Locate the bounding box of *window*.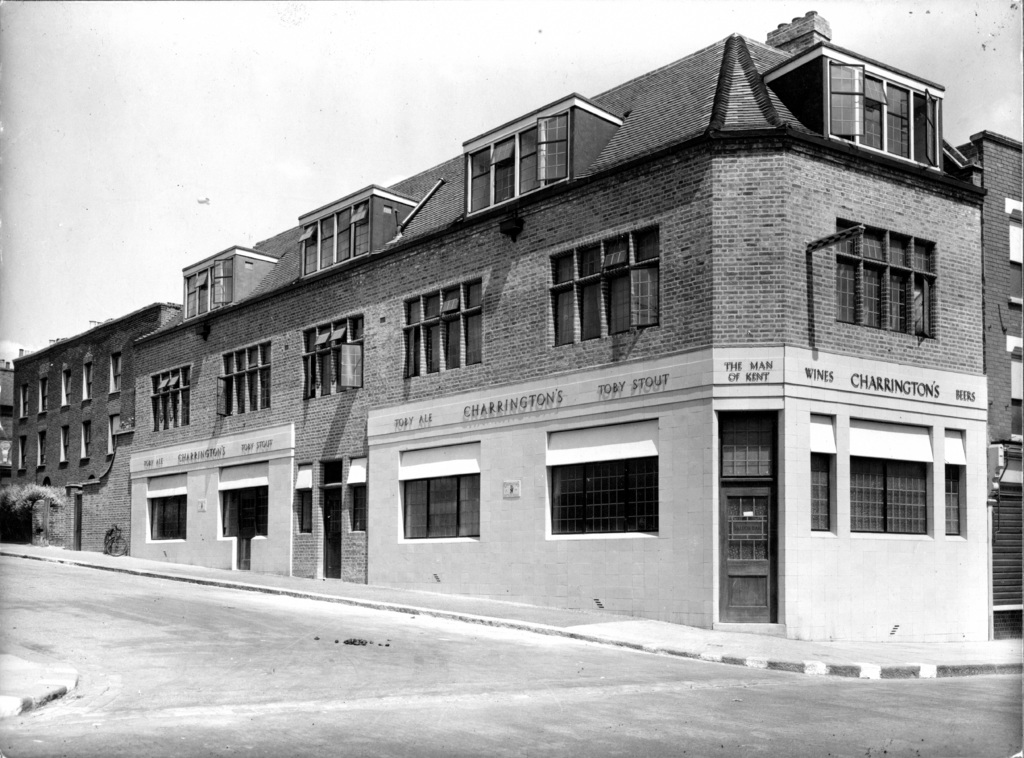
Bounding box: x1=149, y1=362, x2=196, y2=434.
